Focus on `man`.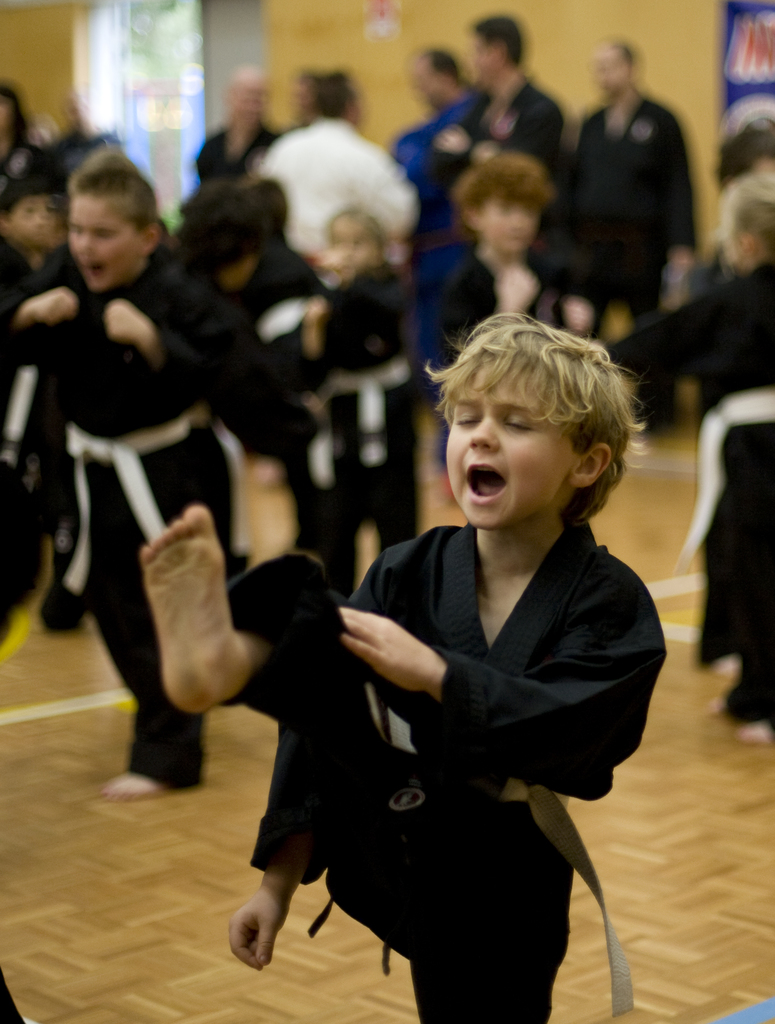
Focused at <bbox>190, 66, 293, 183</bbox>.
